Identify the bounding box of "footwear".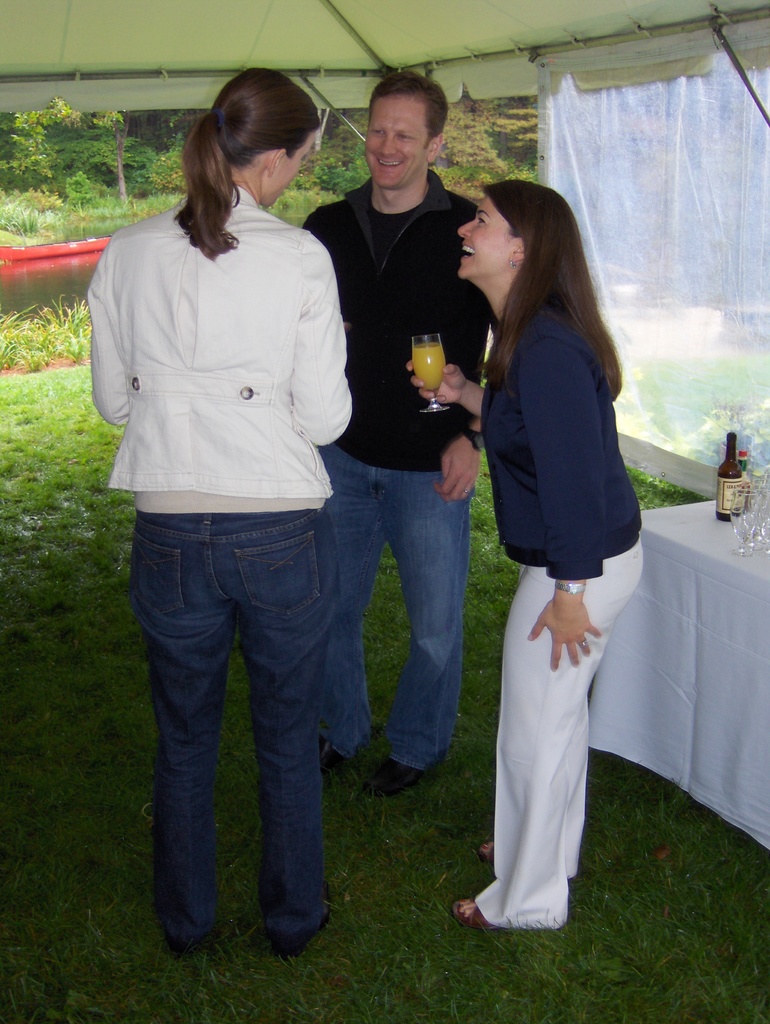
(left=323, top=749, right=342, bottom=767).
